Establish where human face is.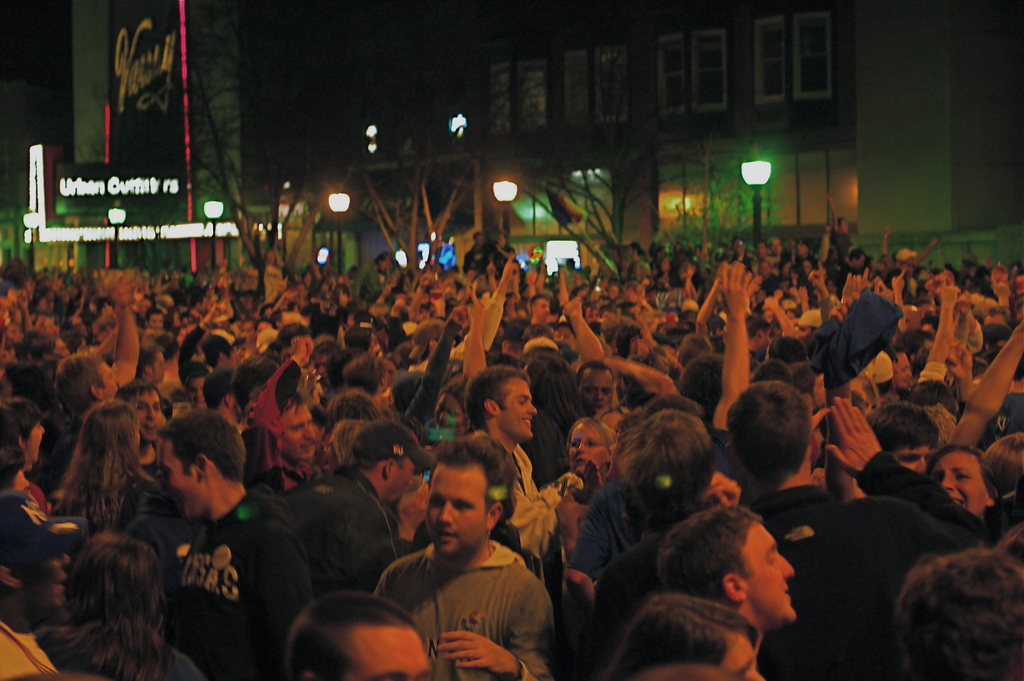
Established at pyautogui.locateOnScreen(927, 446, 986, 513).
